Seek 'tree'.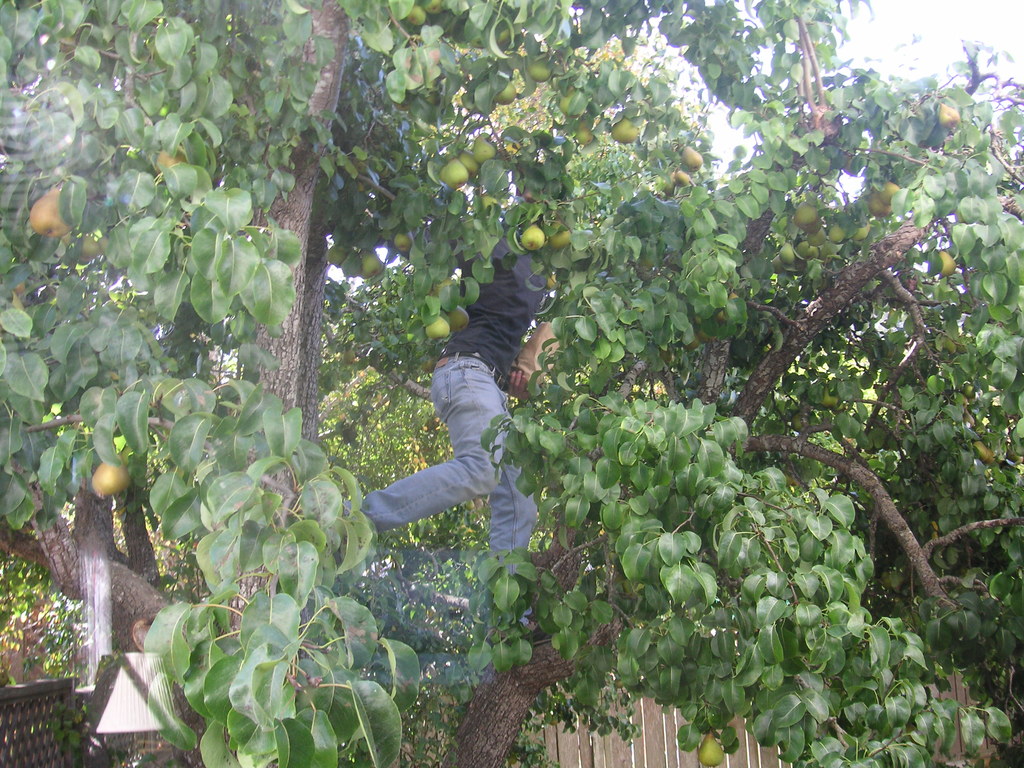
[x1=0, y1=0, x2=1023, y2=767].
